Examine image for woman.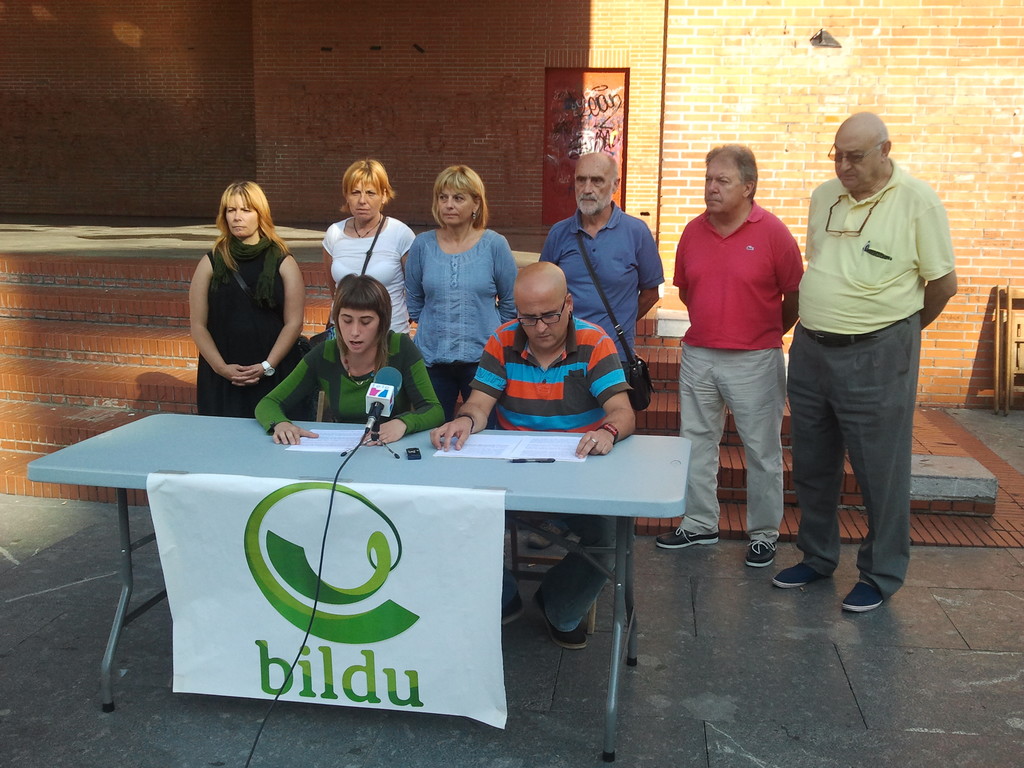
Examination result: [254, 267, 440, 446].
